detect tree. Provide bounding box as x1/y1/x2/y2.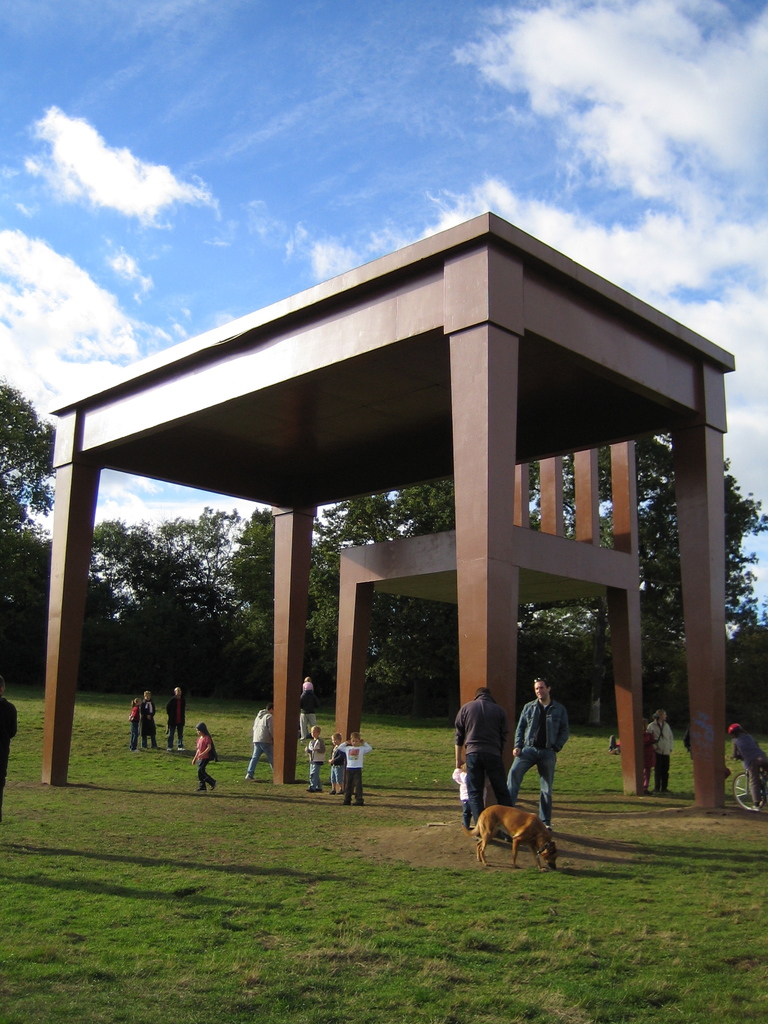
0/378/58/653.
